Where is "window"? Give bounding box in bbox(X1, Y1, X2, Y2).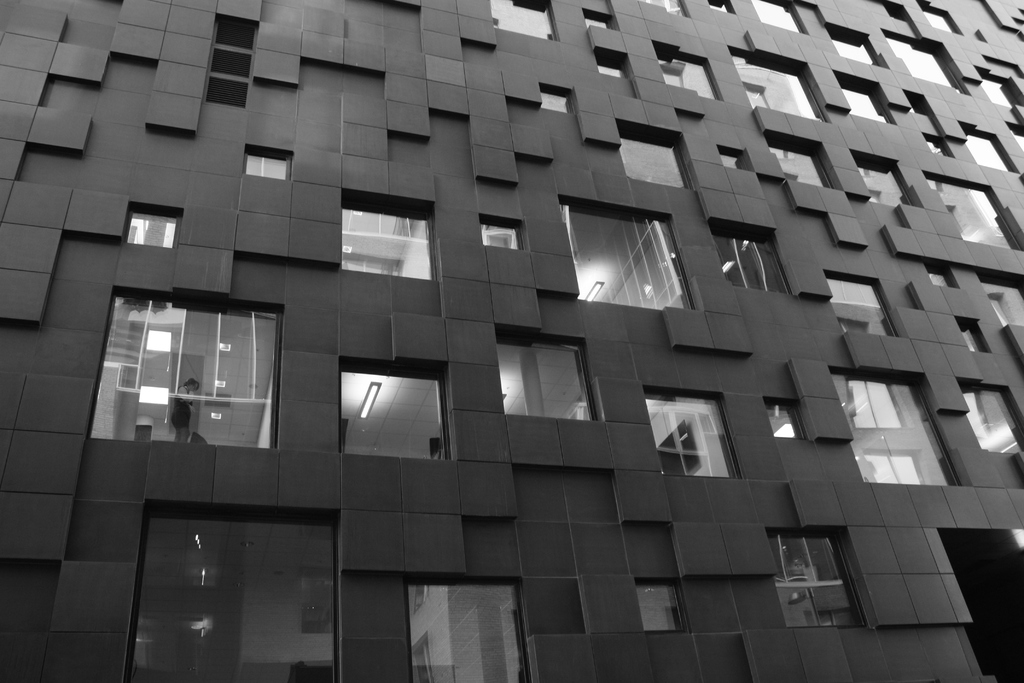
bbox(744, 0, 809, 35).
